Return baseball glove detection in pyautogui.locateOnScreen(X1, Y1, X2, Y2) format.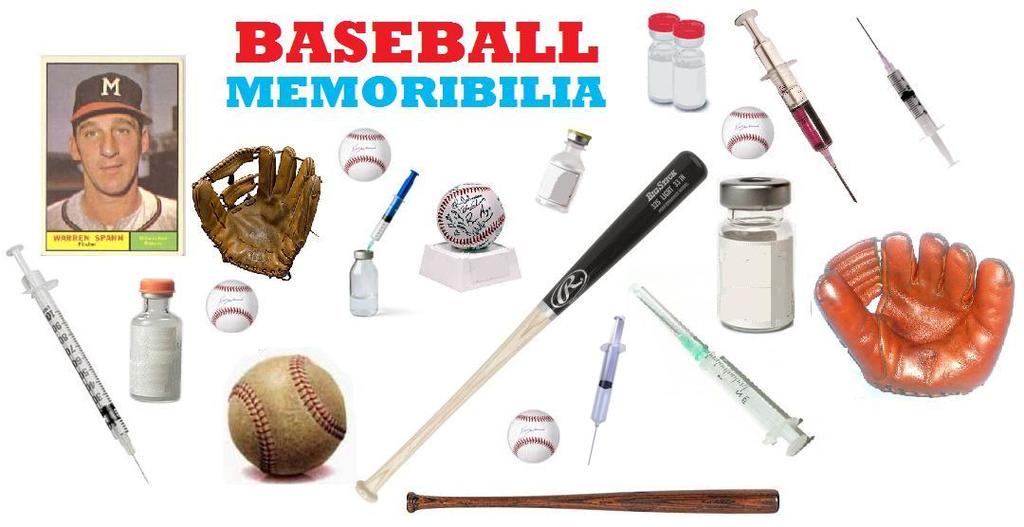
pyautogui.locateOnScreen(188, 143, 322, 280).
